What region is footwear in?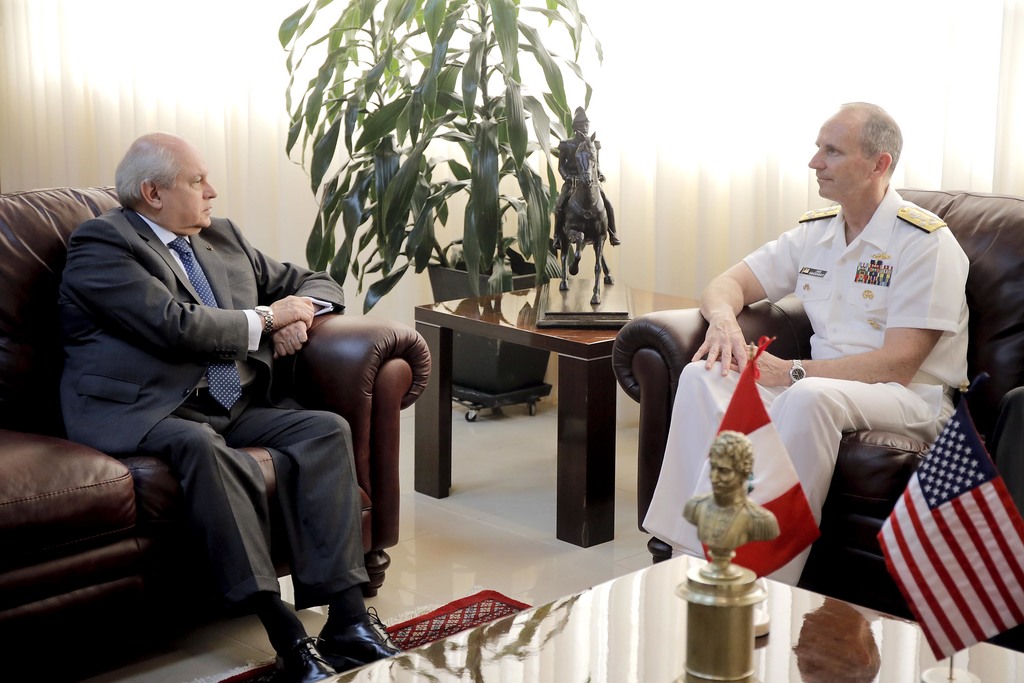
<box>270,637,334,682</box>.
